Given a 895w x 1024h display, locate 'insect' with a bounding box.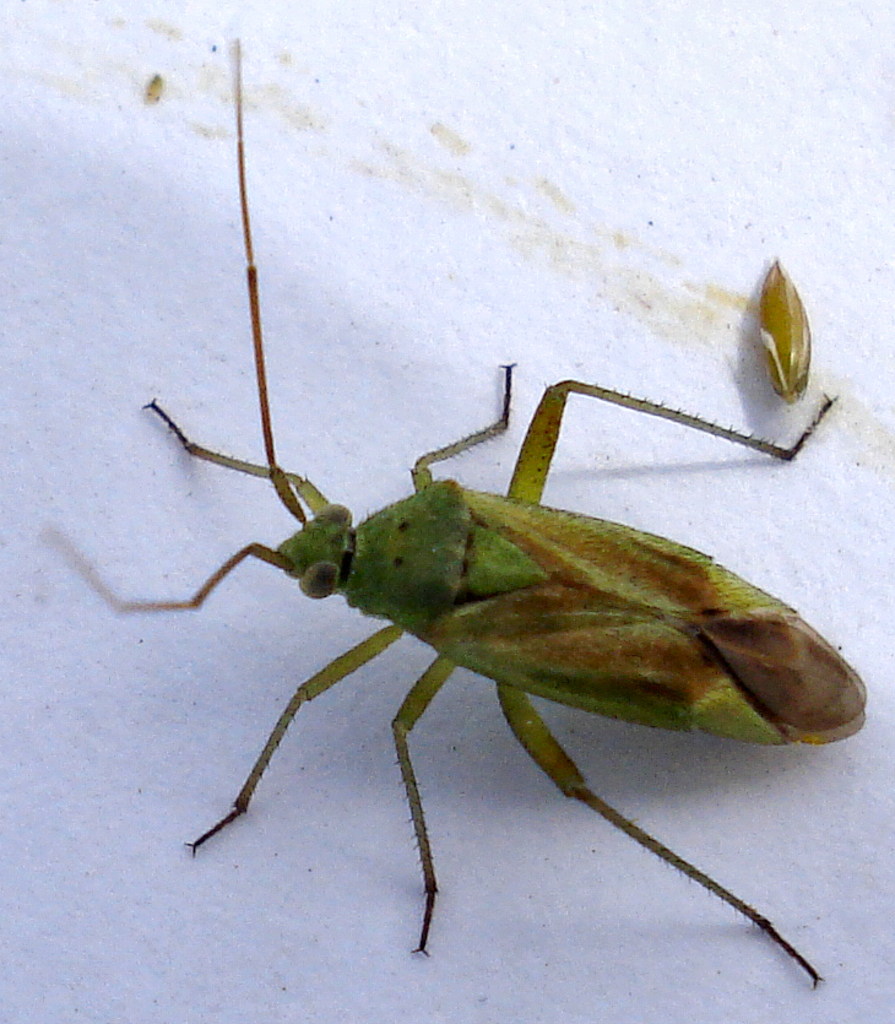
Located: x1=55 y1=39 x2=874 y2=985.
